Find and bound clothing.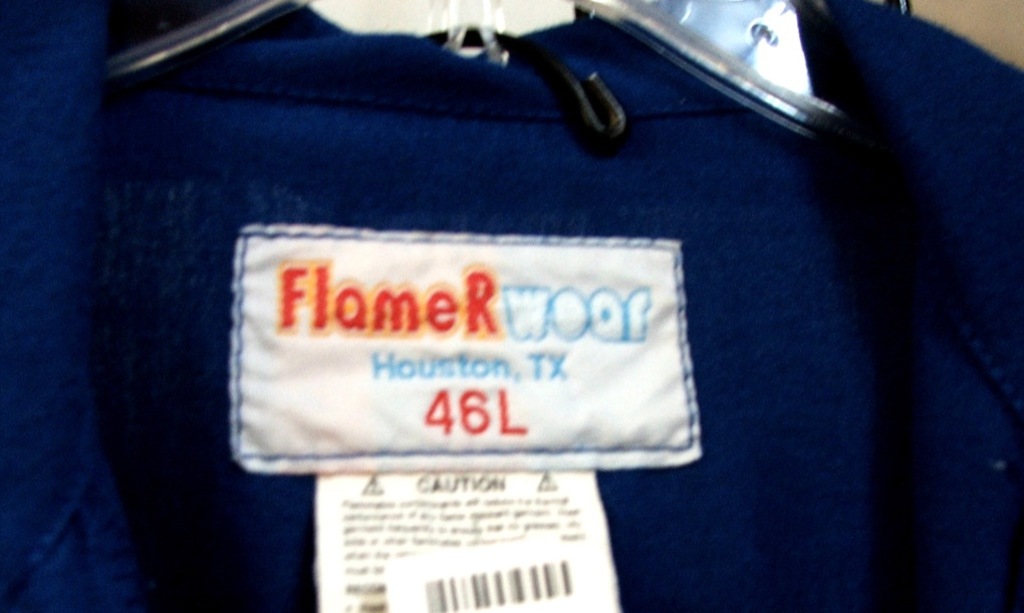
Bound: detection(0, 0, 1023, 612).
